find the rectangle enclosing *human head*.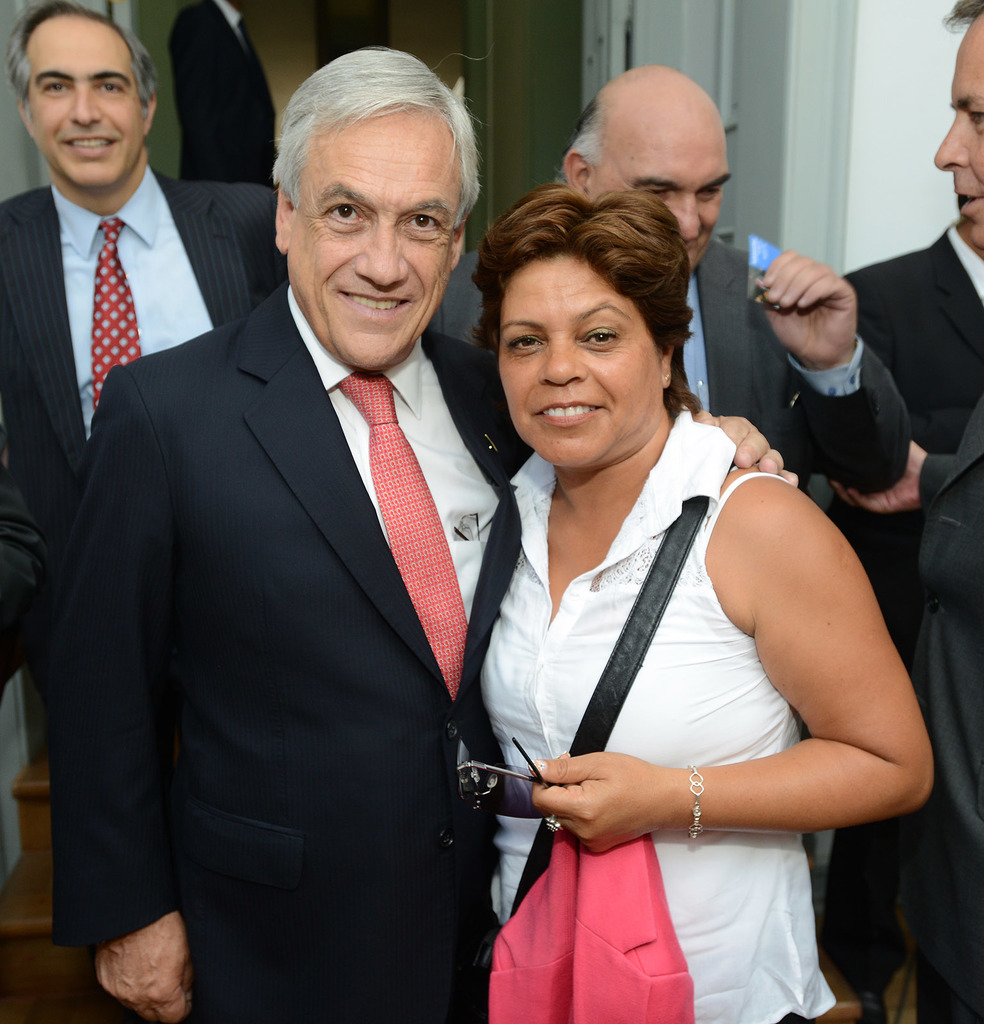
[left=562, top=66, right=733, bottom=274].
